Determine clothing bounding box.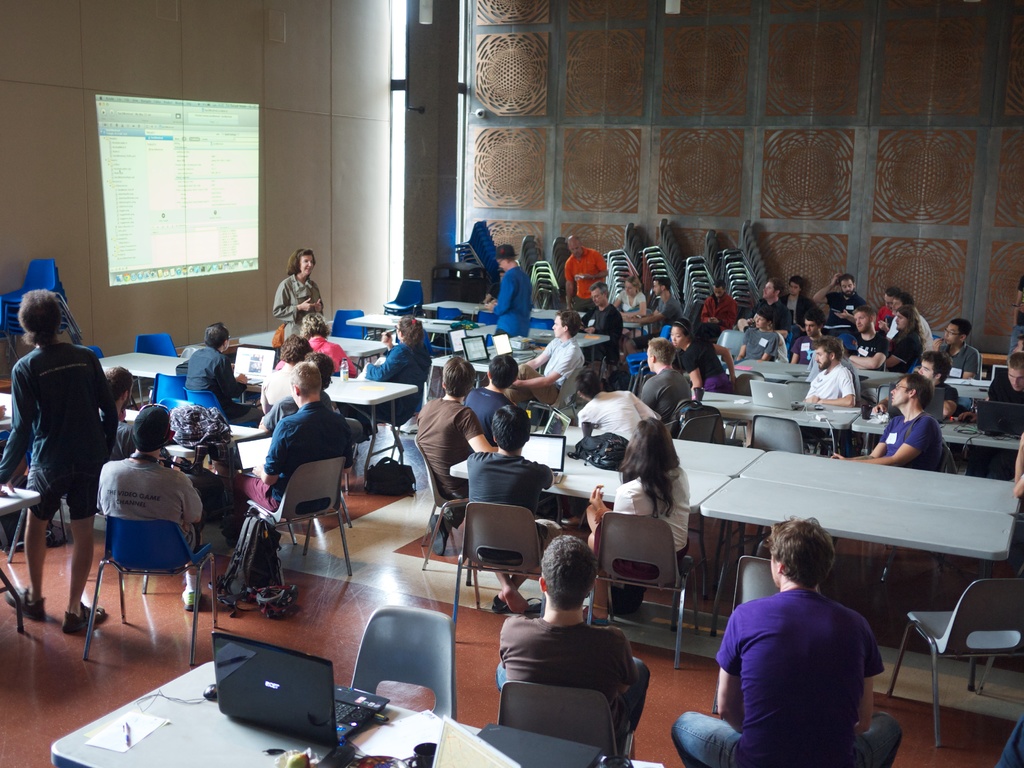
Determined: bbox=(262, 394, 353, 508).
